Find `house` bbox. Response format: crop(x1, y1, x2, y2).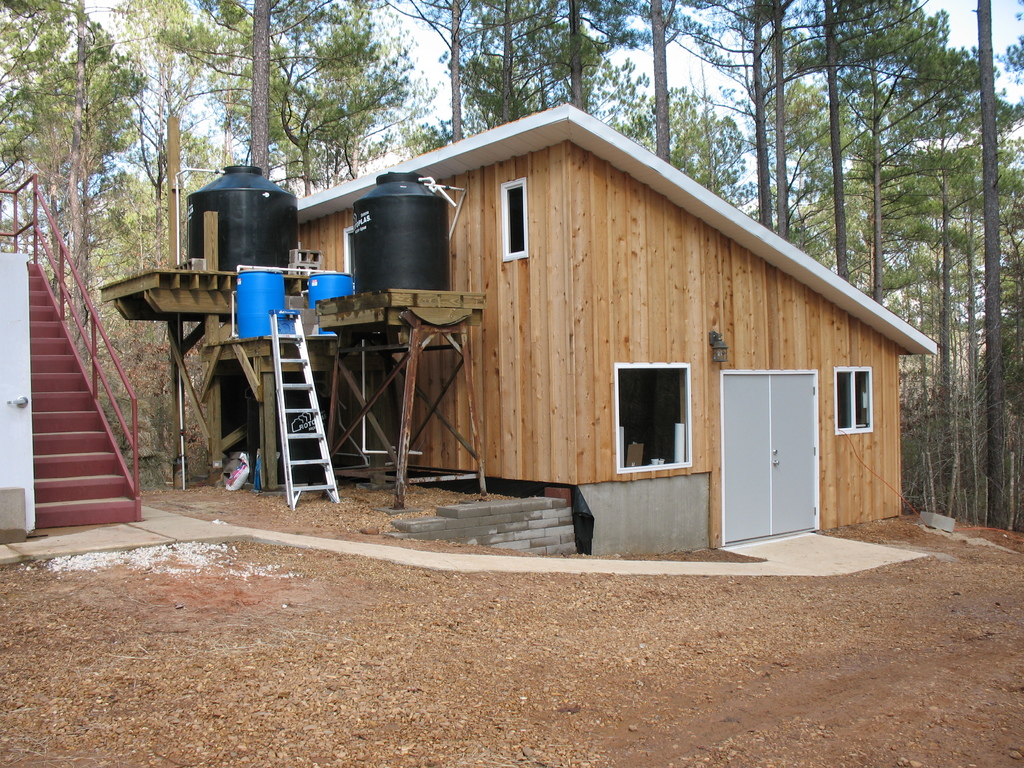
crop(301, 100, 895, 563).
